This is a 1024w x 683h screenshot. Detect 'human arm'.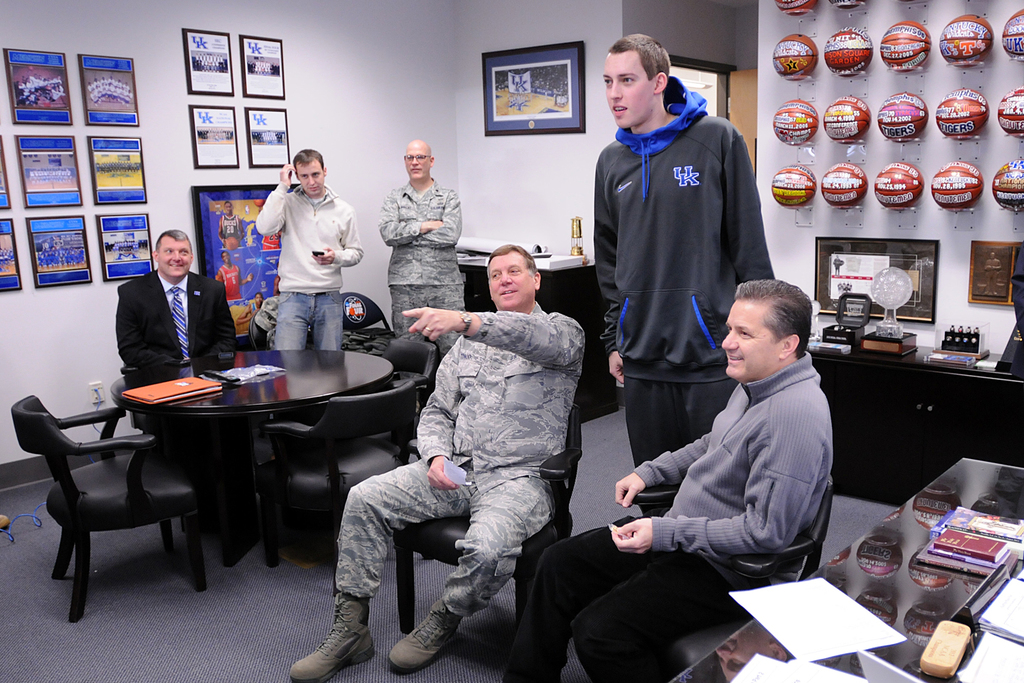
(x1=596, y1=157, x2=639, y2=392).
